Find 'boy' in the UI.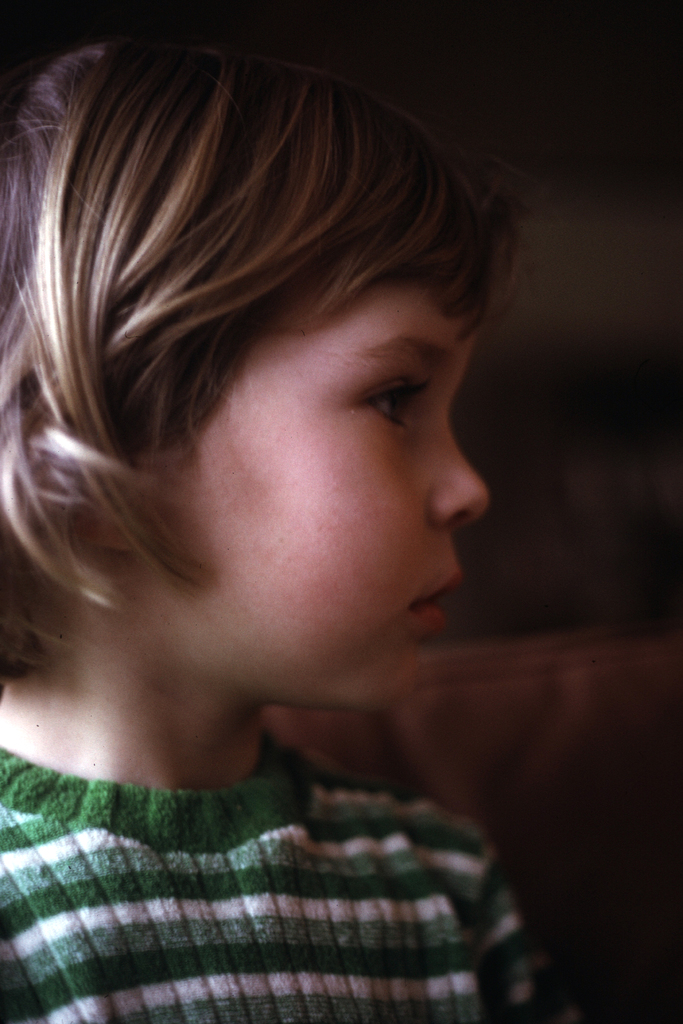
UI element at box(2, 31, 541, 1013).
